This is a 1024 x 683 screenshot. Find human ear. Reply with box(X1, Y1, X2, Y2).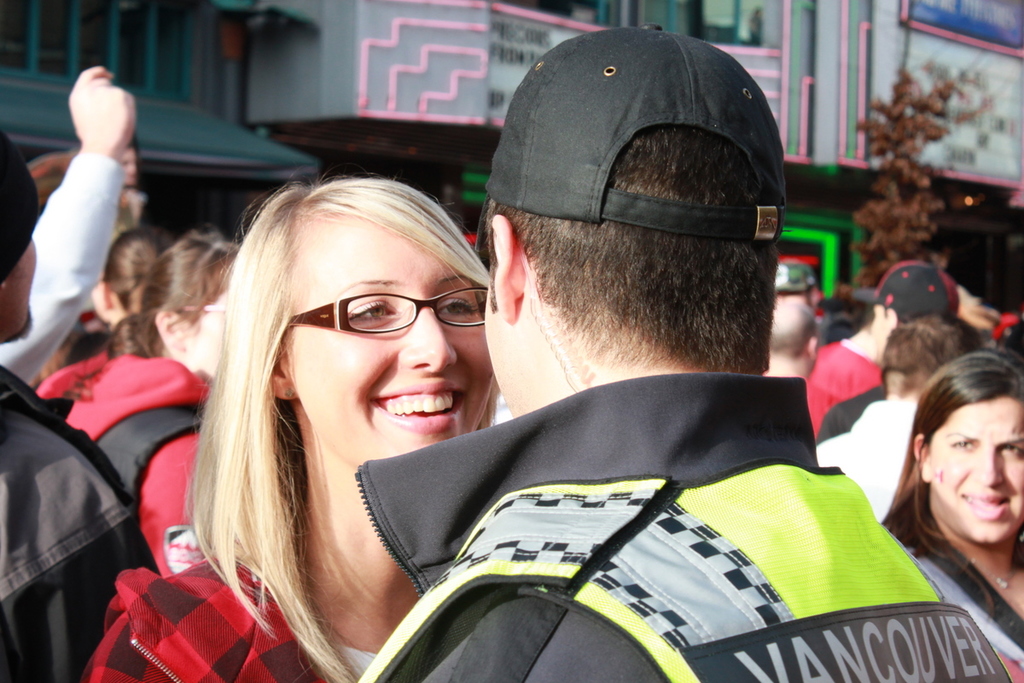
box(157, 308, 182, 357).
